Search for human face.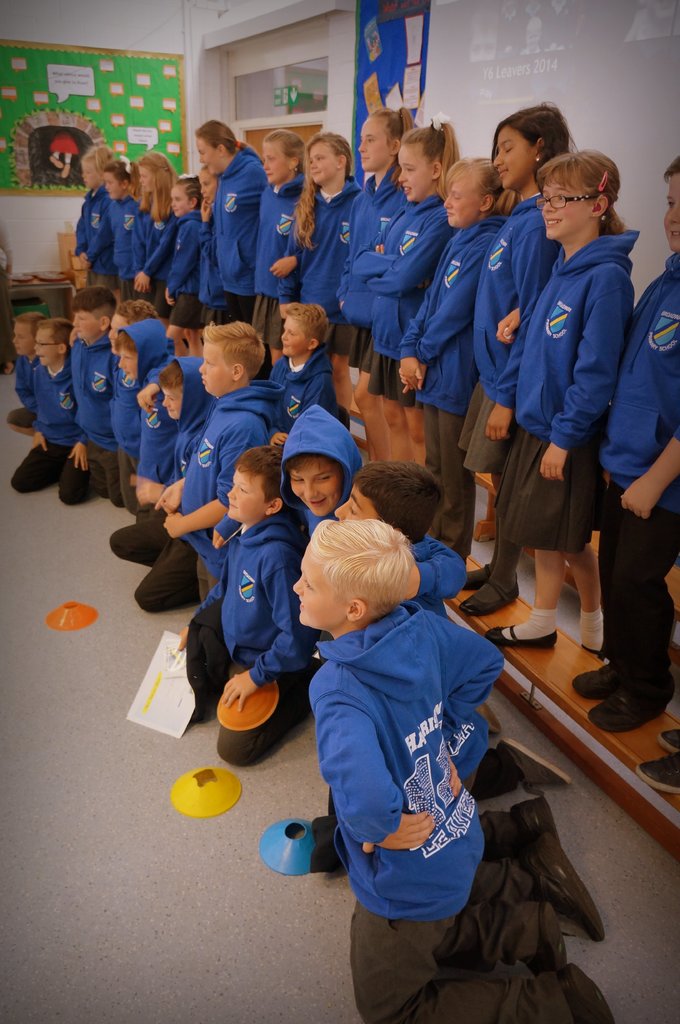
Found at region(36, 328, 57, 367).
